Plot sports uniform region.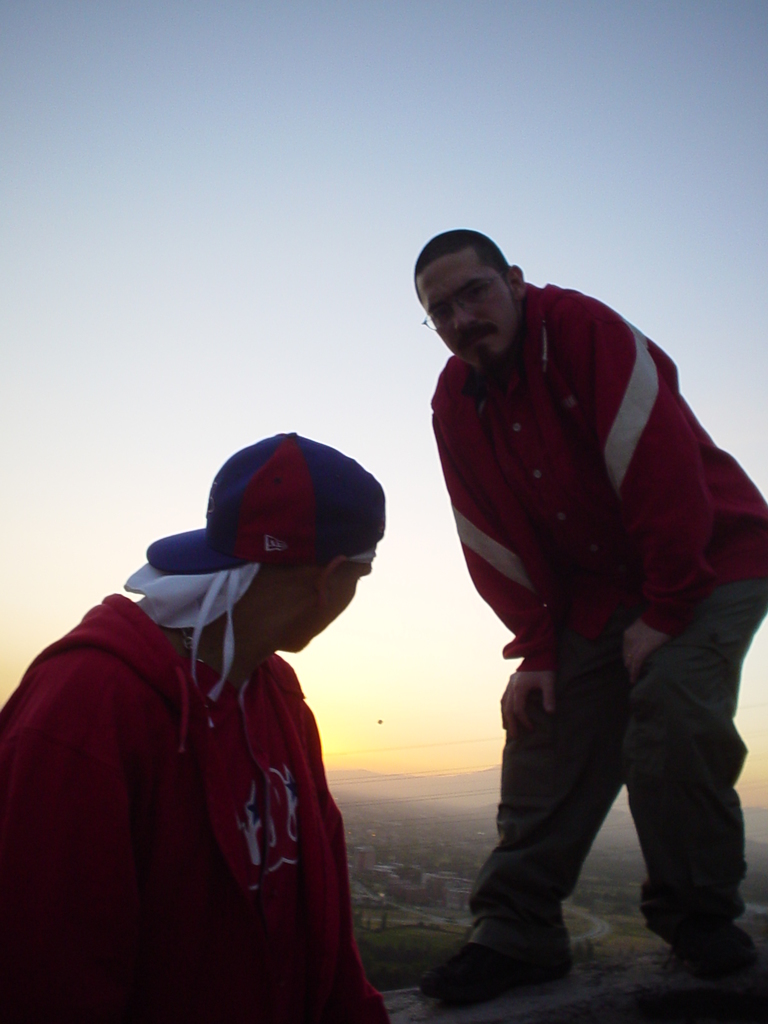
Plotted at (0, 573, 388, 1023).
